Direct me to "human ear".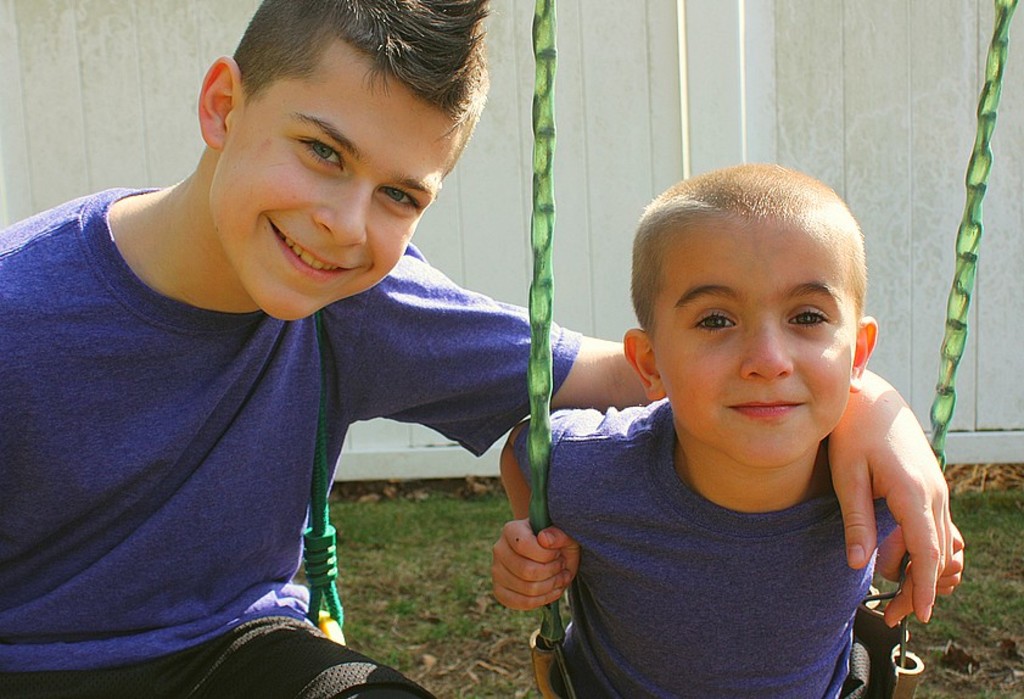
Direction: box=[849, 313, 880, 385].
